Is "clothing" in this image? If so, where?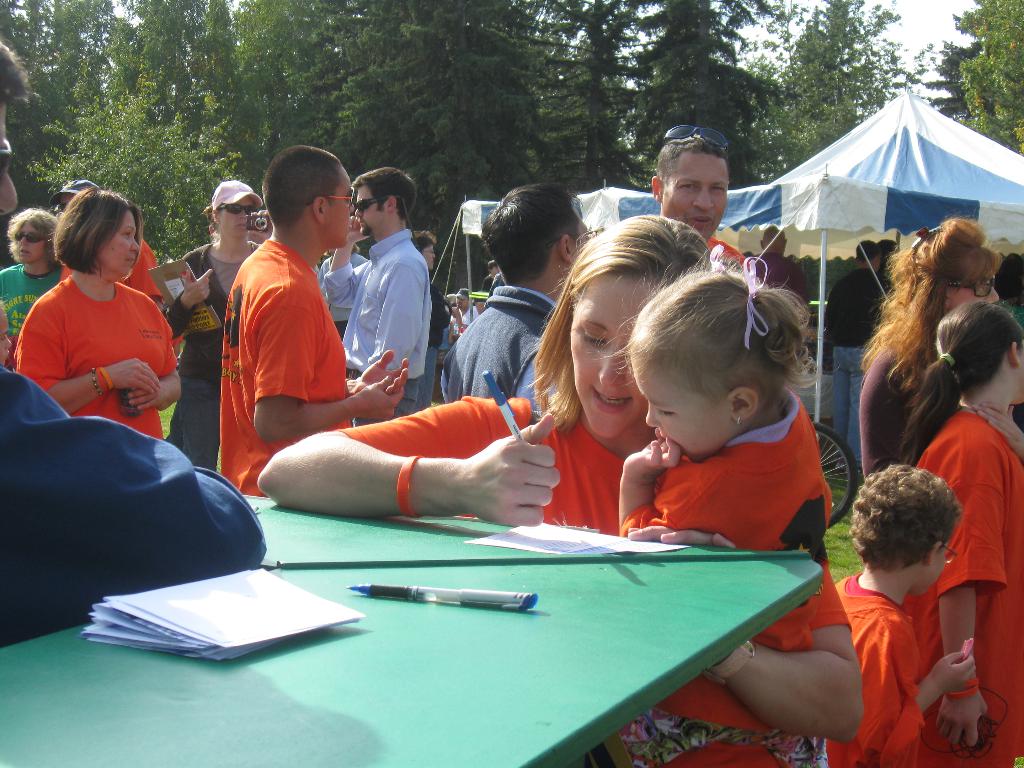
Yes, at 450, 282, 557, 416.
